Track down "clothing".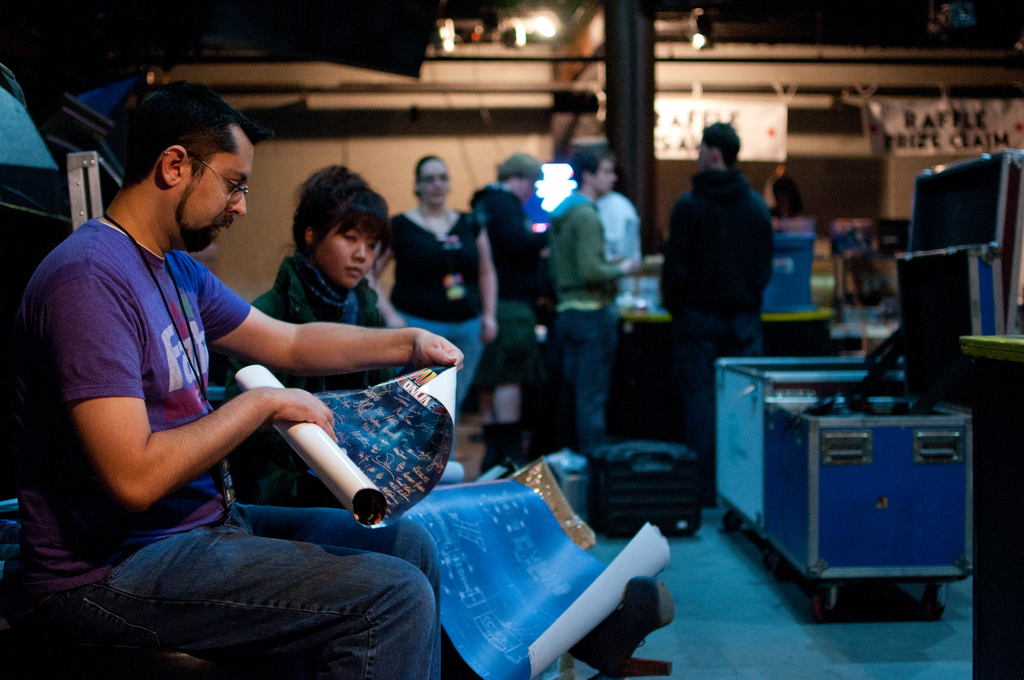
Tracked to region(665, 122, 787, 369).
